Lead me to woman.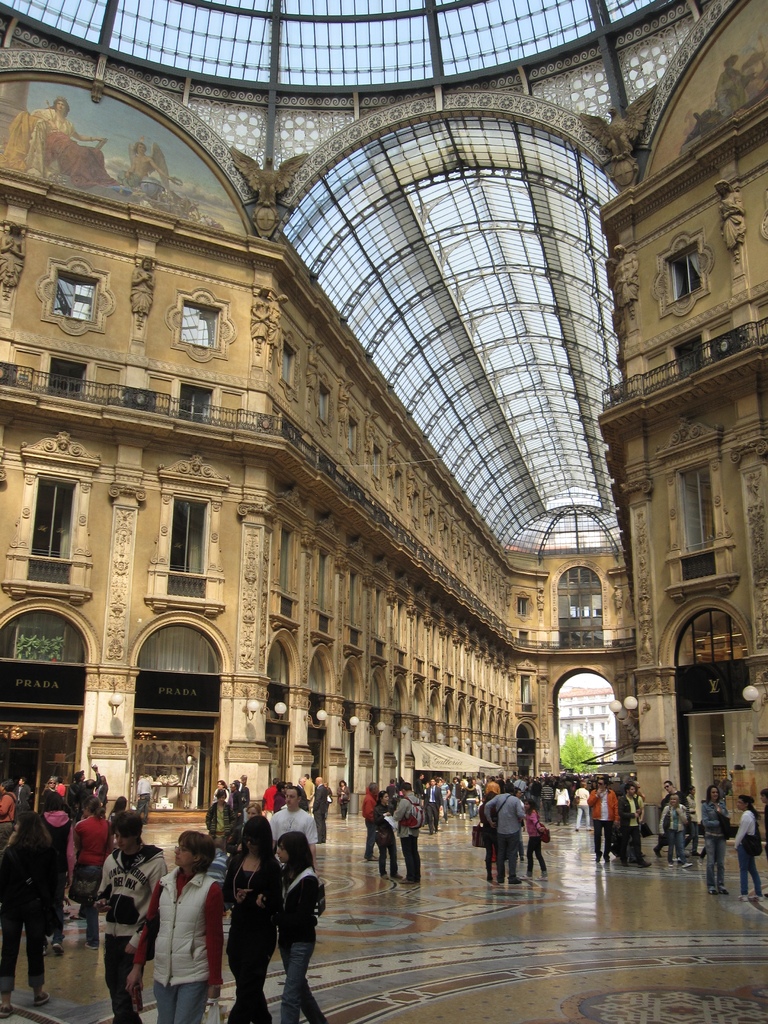
Lead to box(420, 483, 433, 512).
